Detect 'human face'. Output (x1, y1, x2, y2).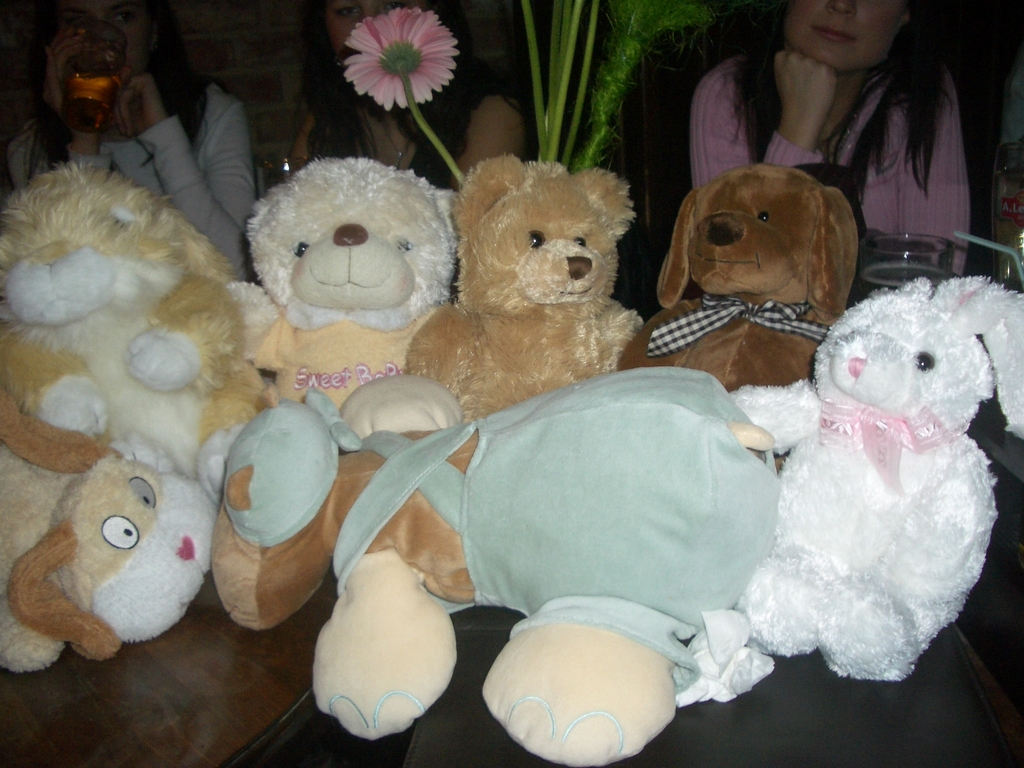
(780, 0, 908, 68).
